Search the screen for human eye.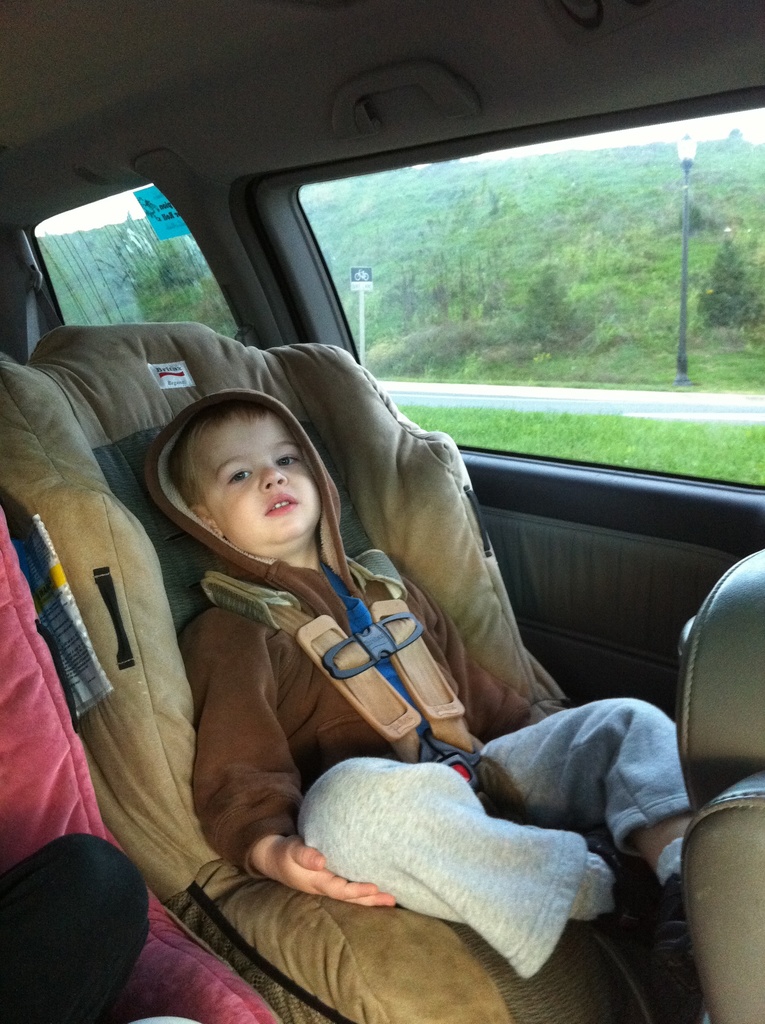
Found at box(276, 452, 298, 470).
